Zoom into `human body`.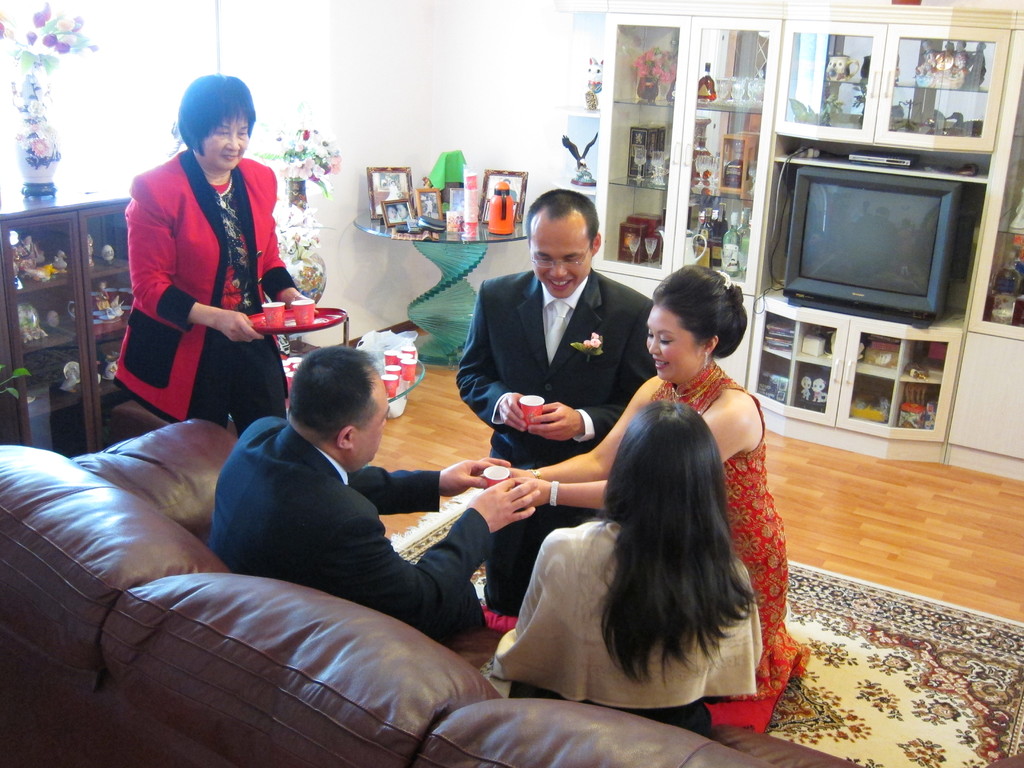
Zoom target: <region>204, 338, 561, 646</region>.
